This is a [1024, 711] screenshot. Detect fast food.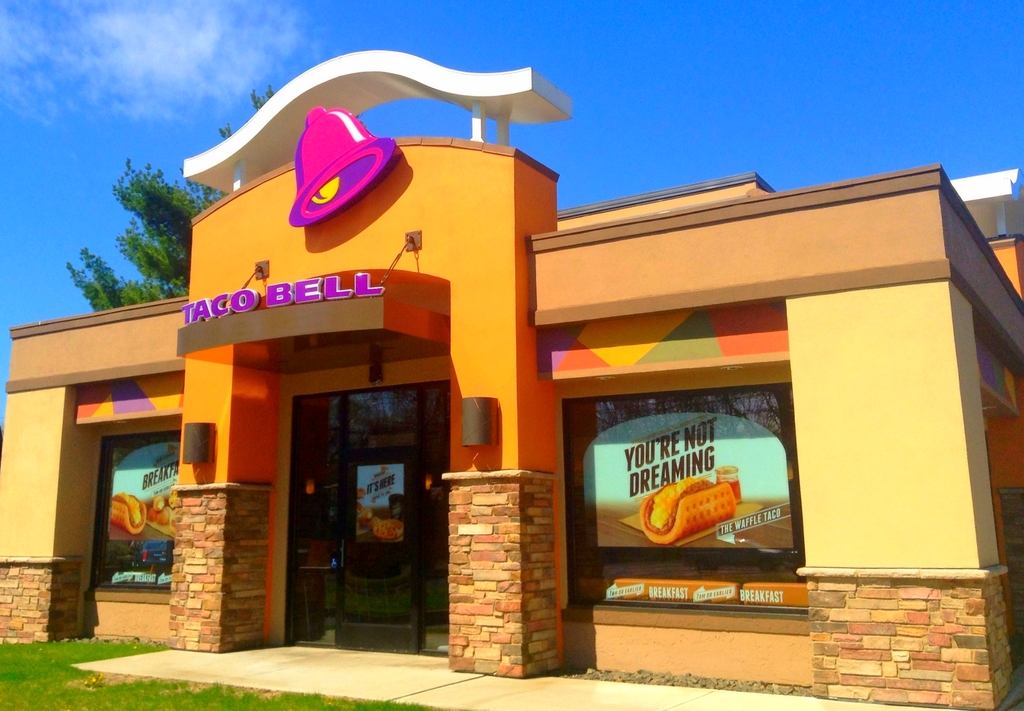
box=[111, 499, 146, 536].
